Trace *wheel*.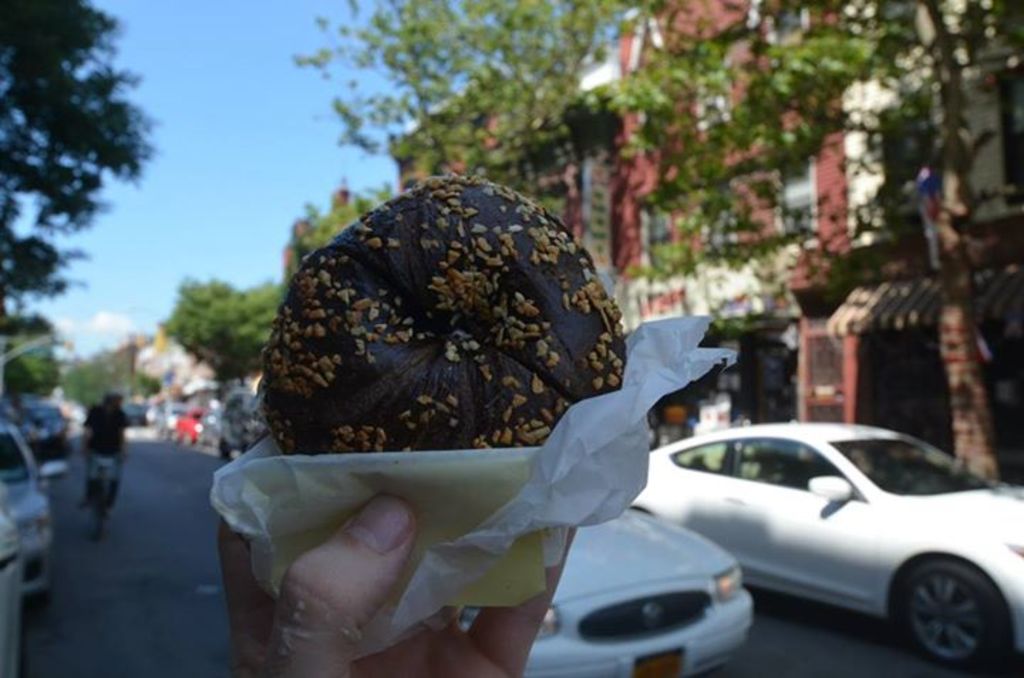
Traced to <bbox>917, 567, 1004, 669</bbox>.
